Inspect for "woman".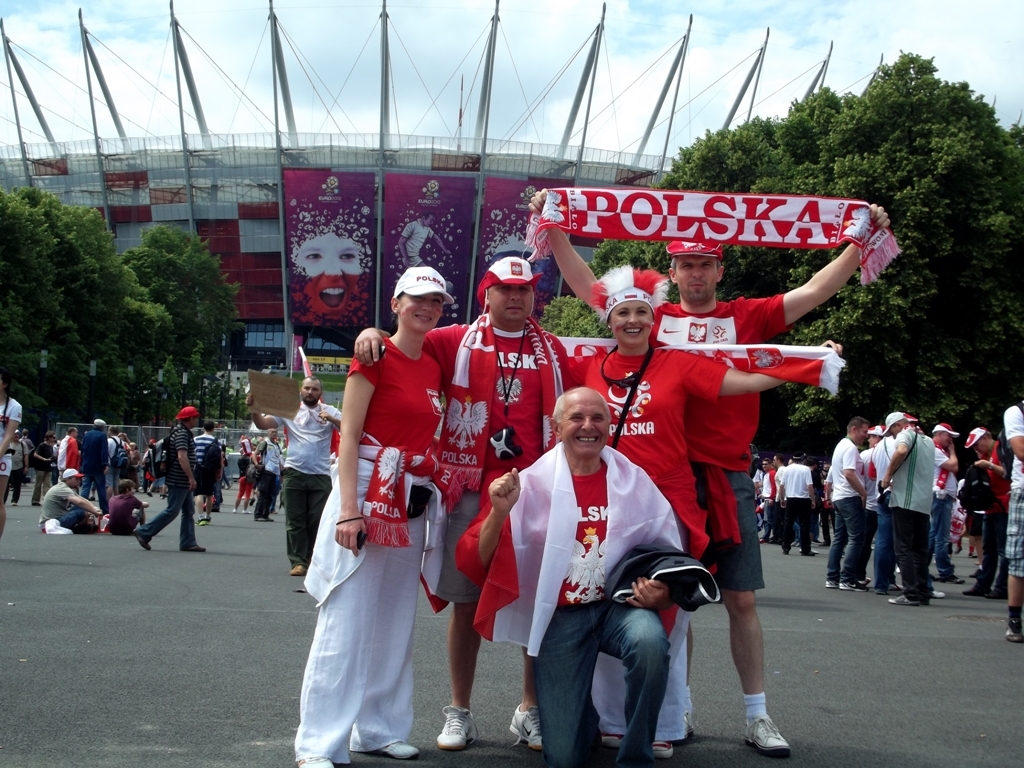
Inspection: bbox=(0, 370, 29, 547).
